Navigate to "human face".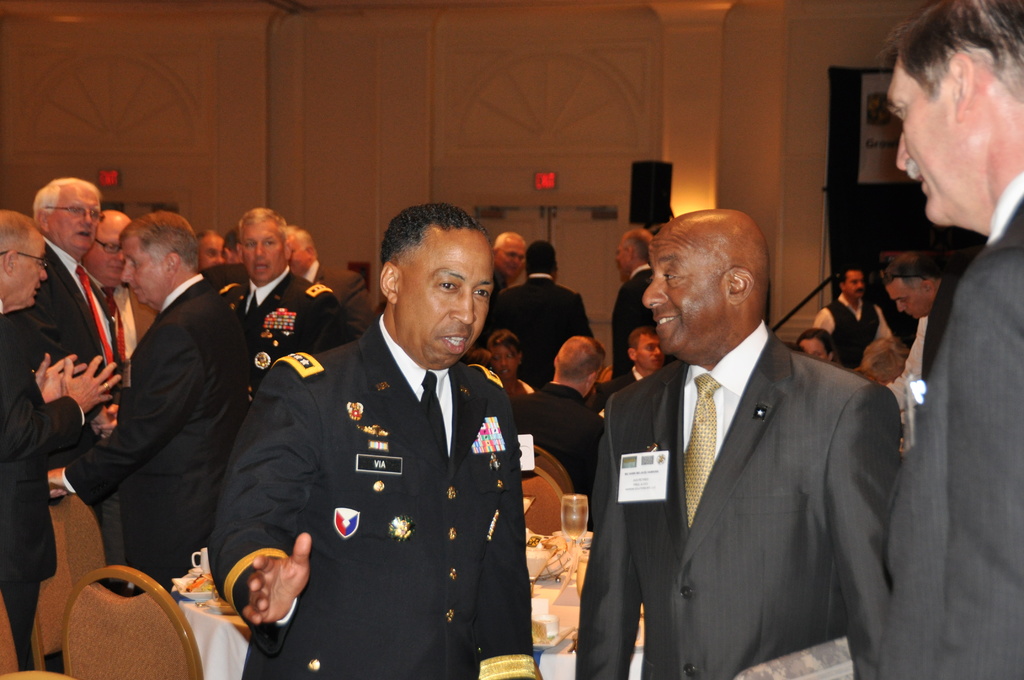
Navigation target: (844, 269, 867, 306).
